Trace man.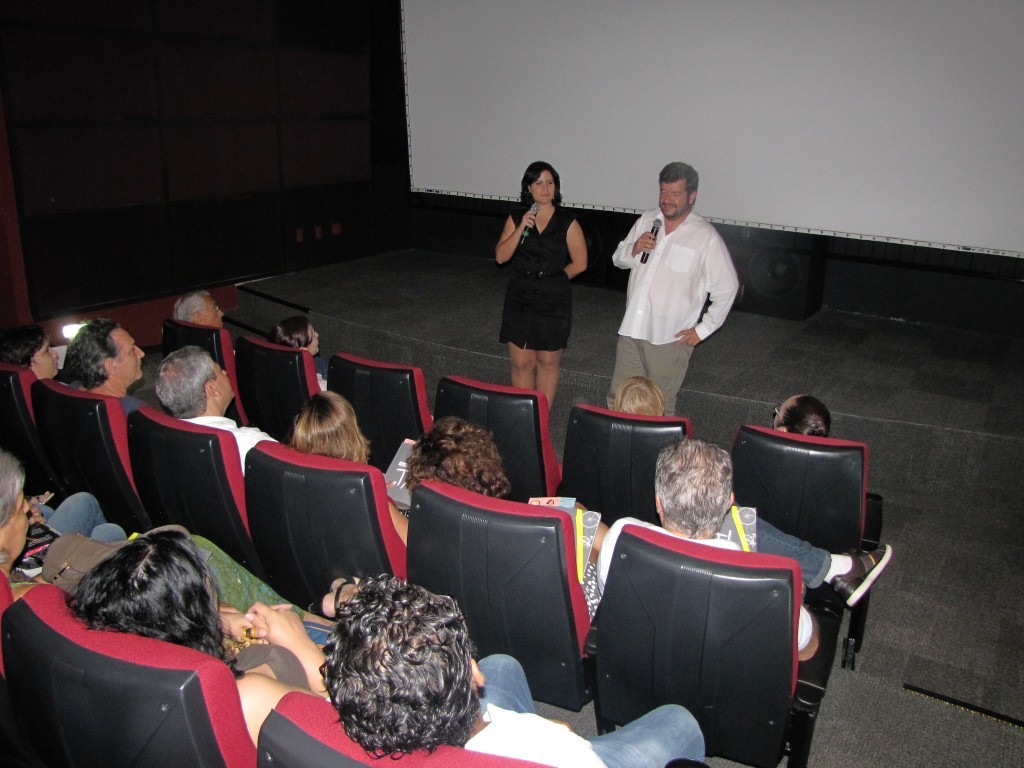
Traced to <region>591, 437, 891, 661</region>.
